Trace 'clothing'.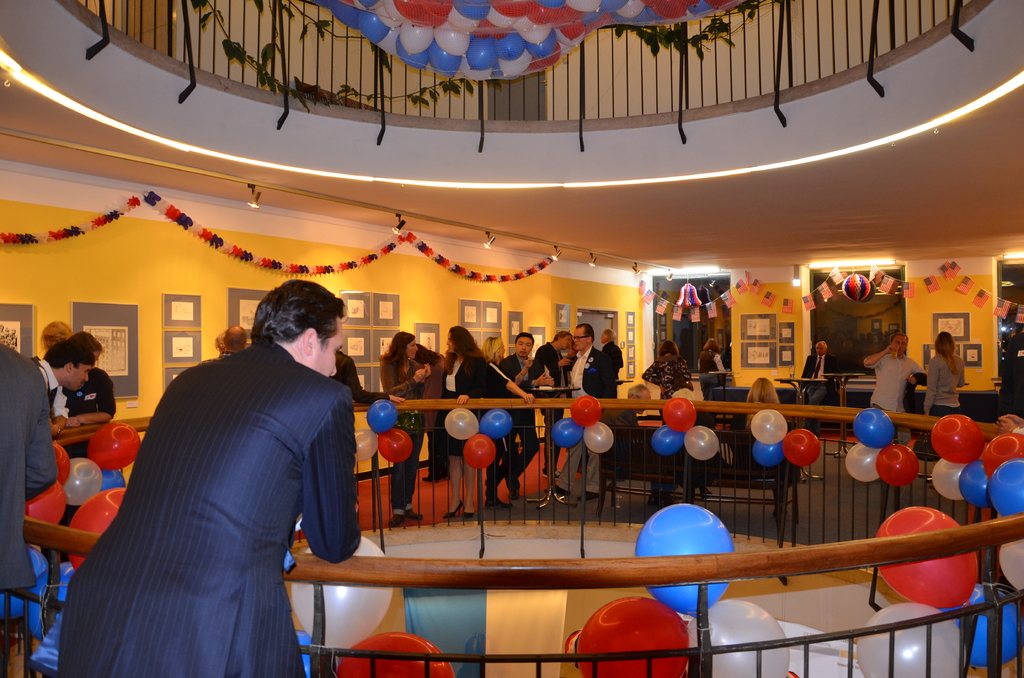
Traced to x1=68, y1=364, x2=119, y2=470.
